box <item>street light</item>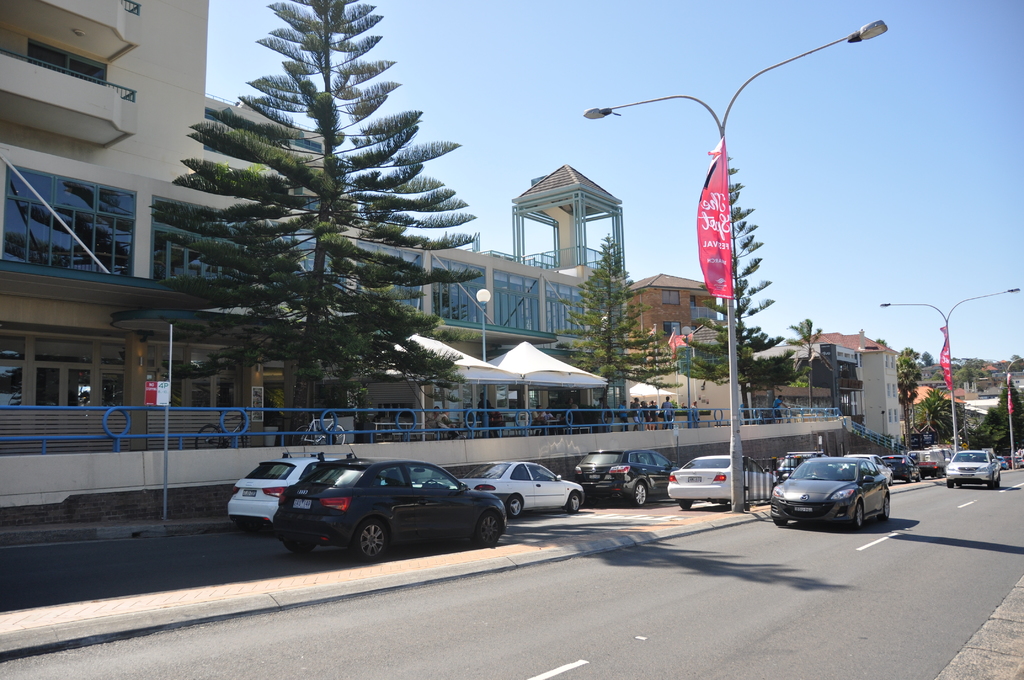
(x1=956, y1=352, x2=1017, y2=468)
